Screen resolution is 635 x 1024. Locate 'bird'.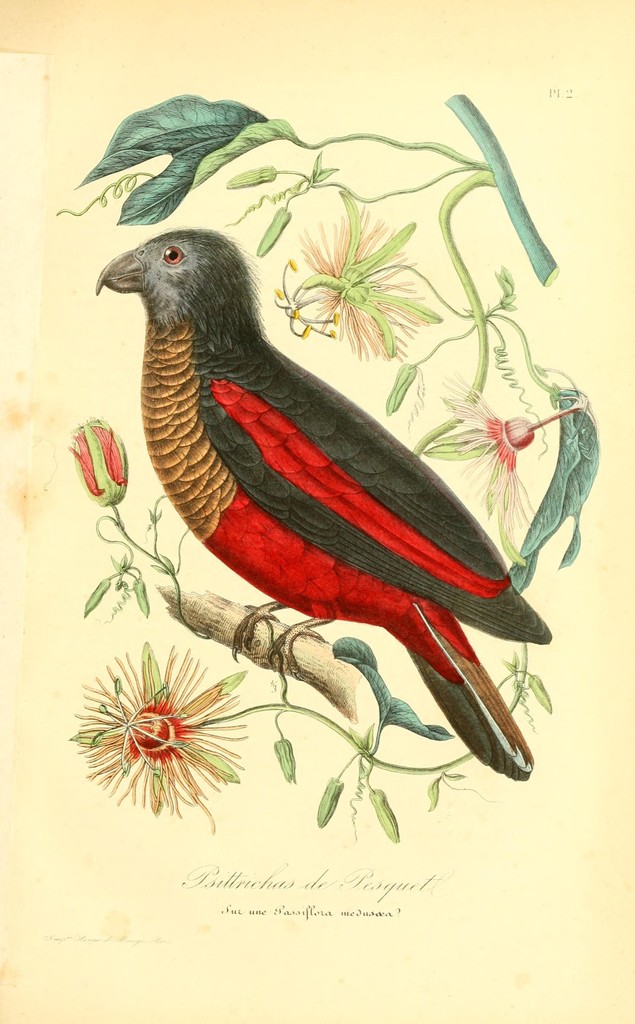
(left=114, top=212, right=554, bottom=778).
